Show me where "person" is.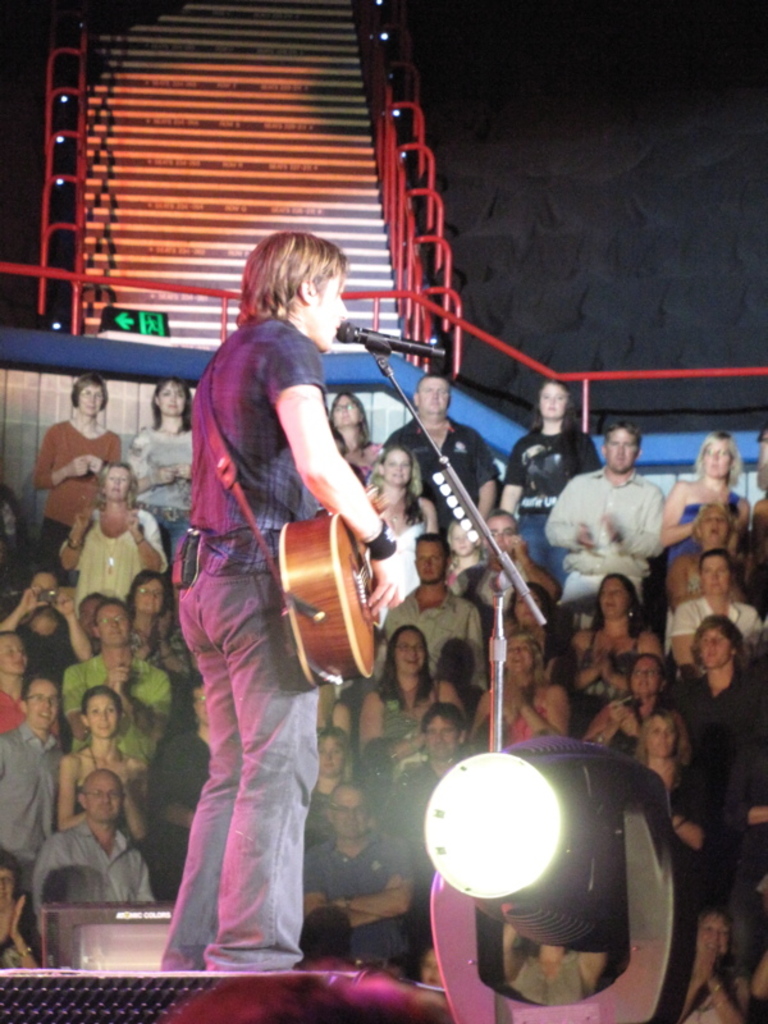
"person" is at Rect(163, 230, 406, 972).
